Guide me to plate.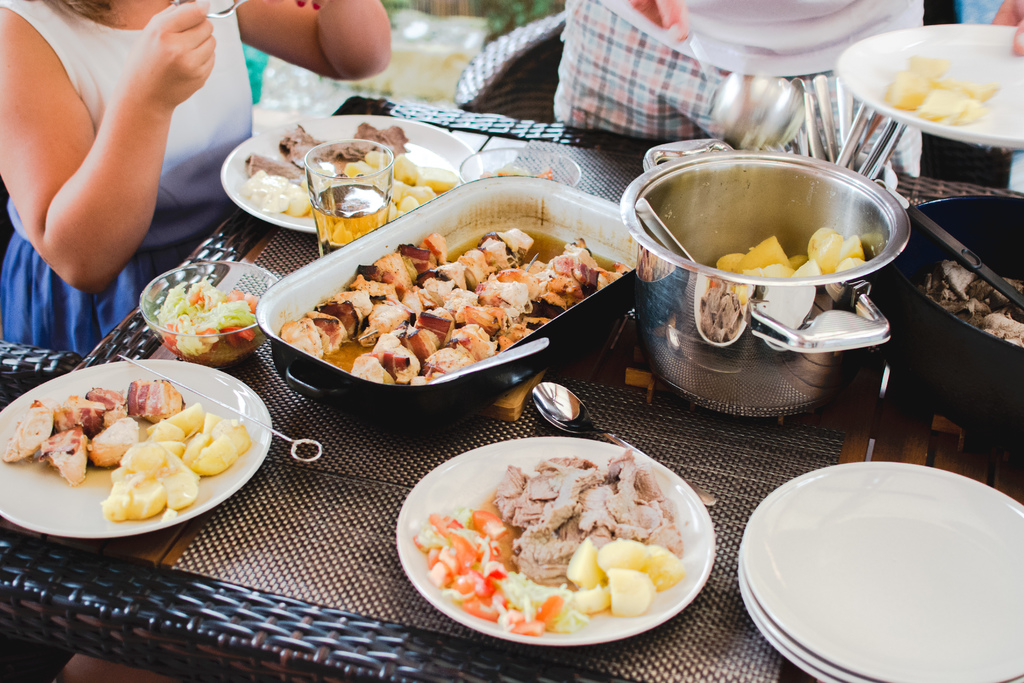
Guidance: 387/419/737/662.
